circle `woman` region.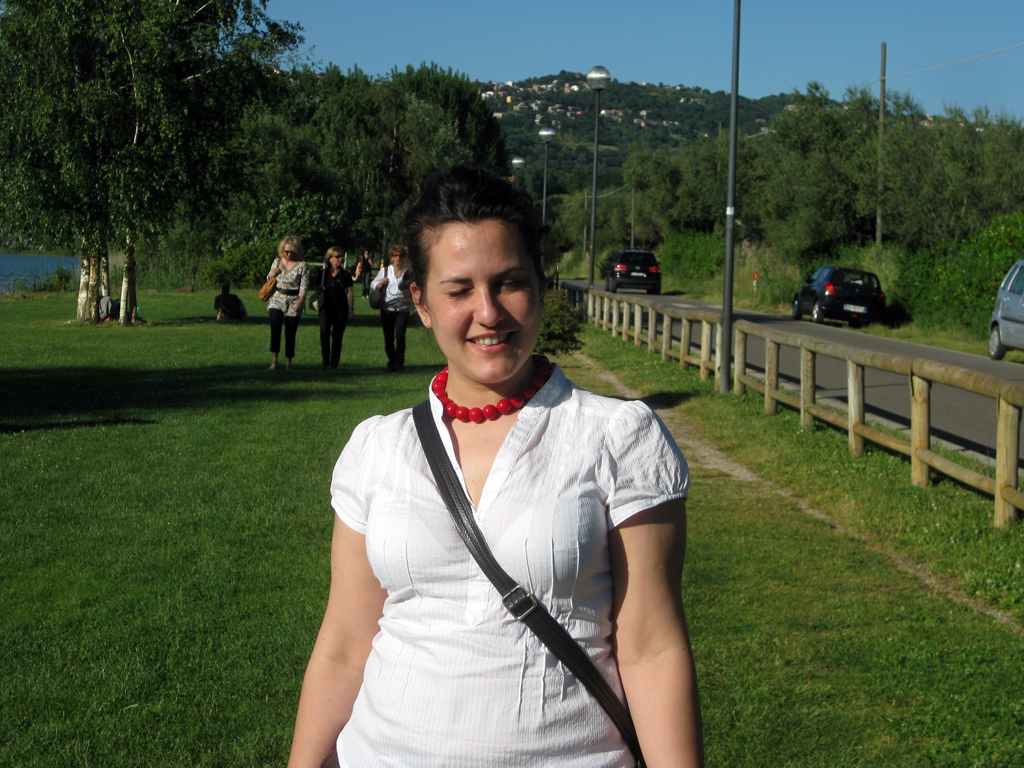
Region: l=307, t=243, r=356, b=373.
